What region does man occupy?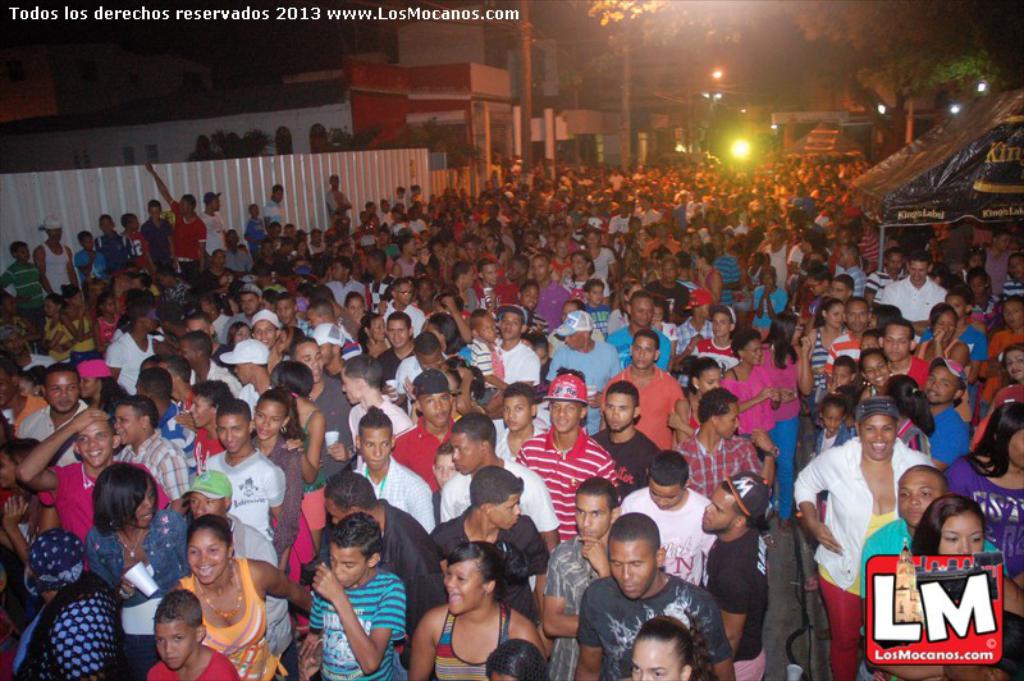
left=105, top=396, right=198, bottom=508.
